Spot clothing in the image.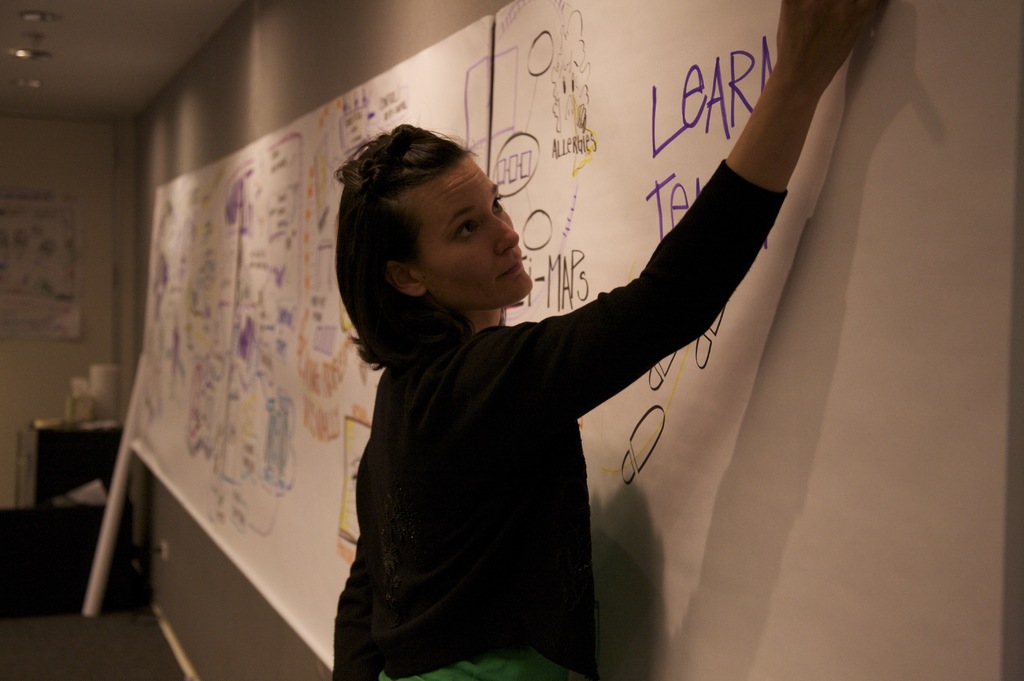
clothing found at {"left": 333, "top": 185, "right": 790, "bottom": 676}.
